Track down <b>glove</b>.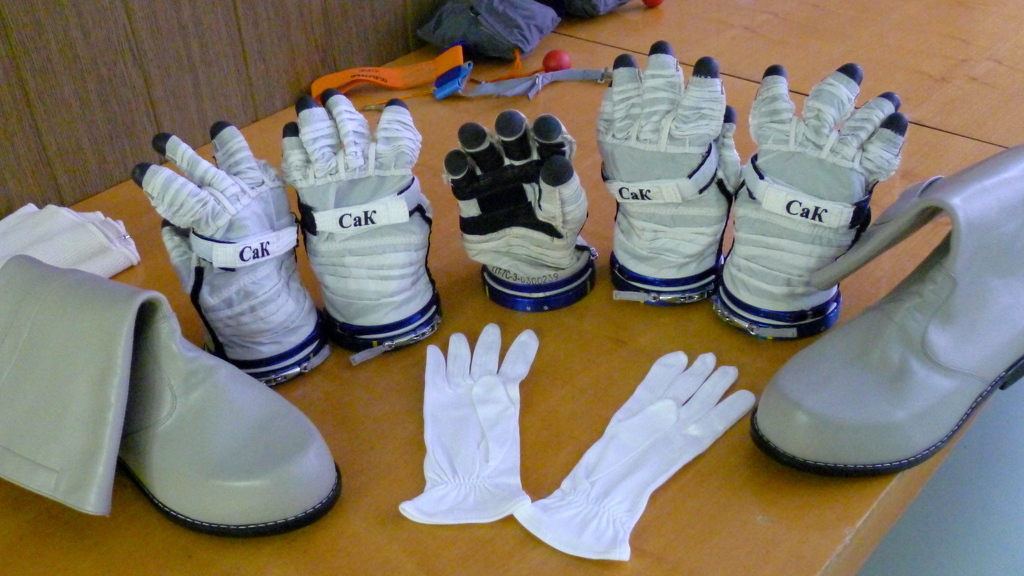
Tracked to select_region(127, 120, 337, 387).
